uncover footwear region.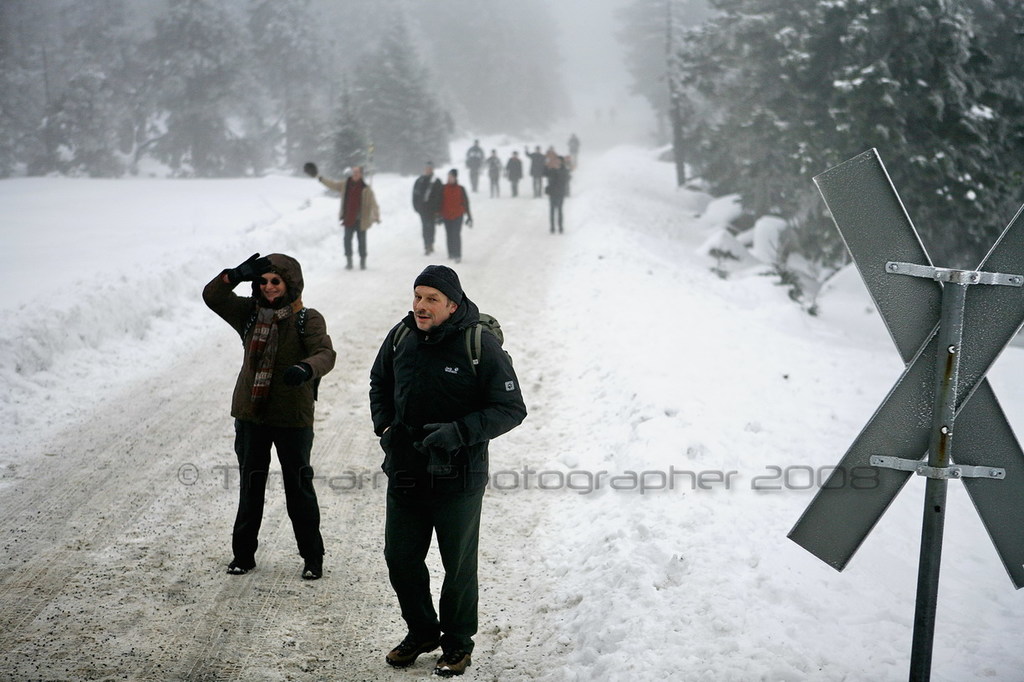
Uncovered: (left=435, top=645, right=471, bottom=677).
